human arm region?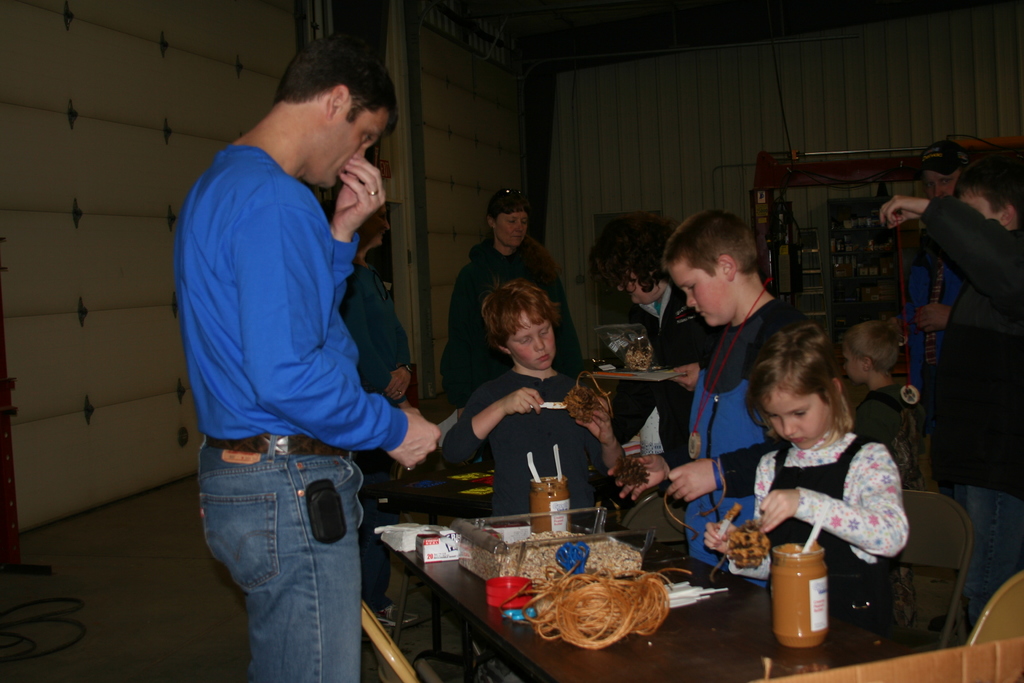
box=[753, 441, 910, 557]
